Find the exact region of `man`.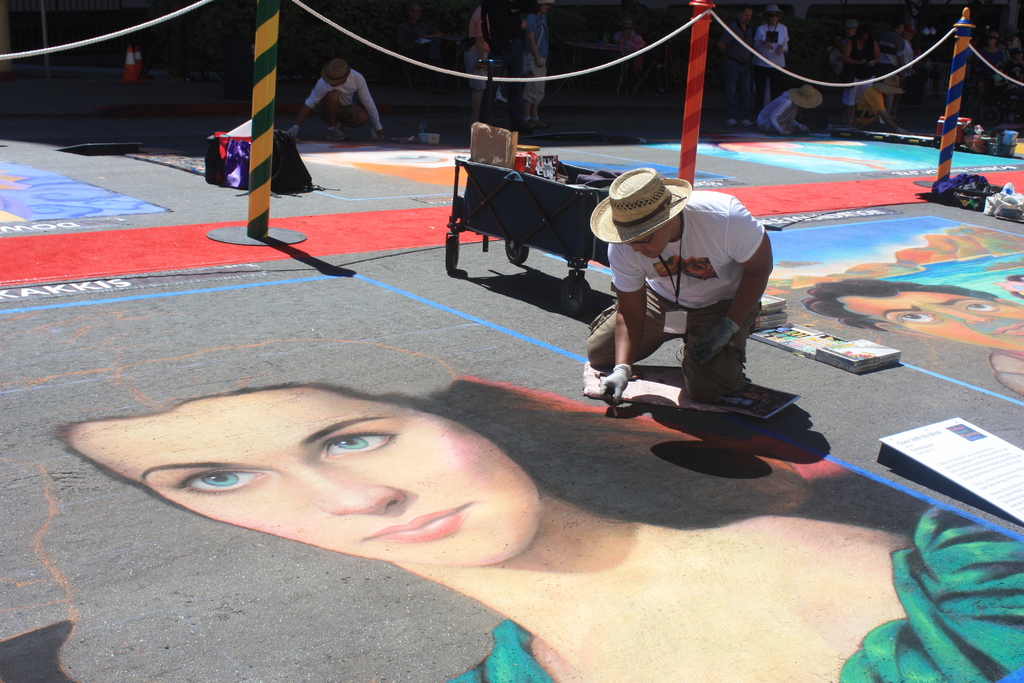
Exact region: pyautogui.locateOnScreen(287, 57, 385, 137).
